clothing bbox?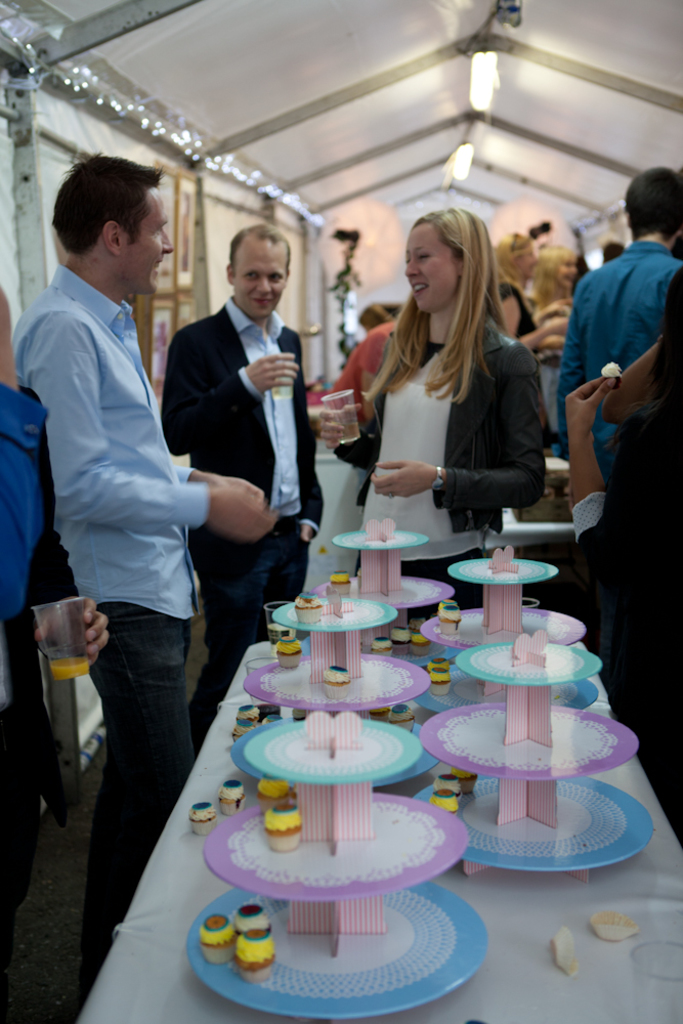
[left=559, top=238, right=682, bottom=476]
